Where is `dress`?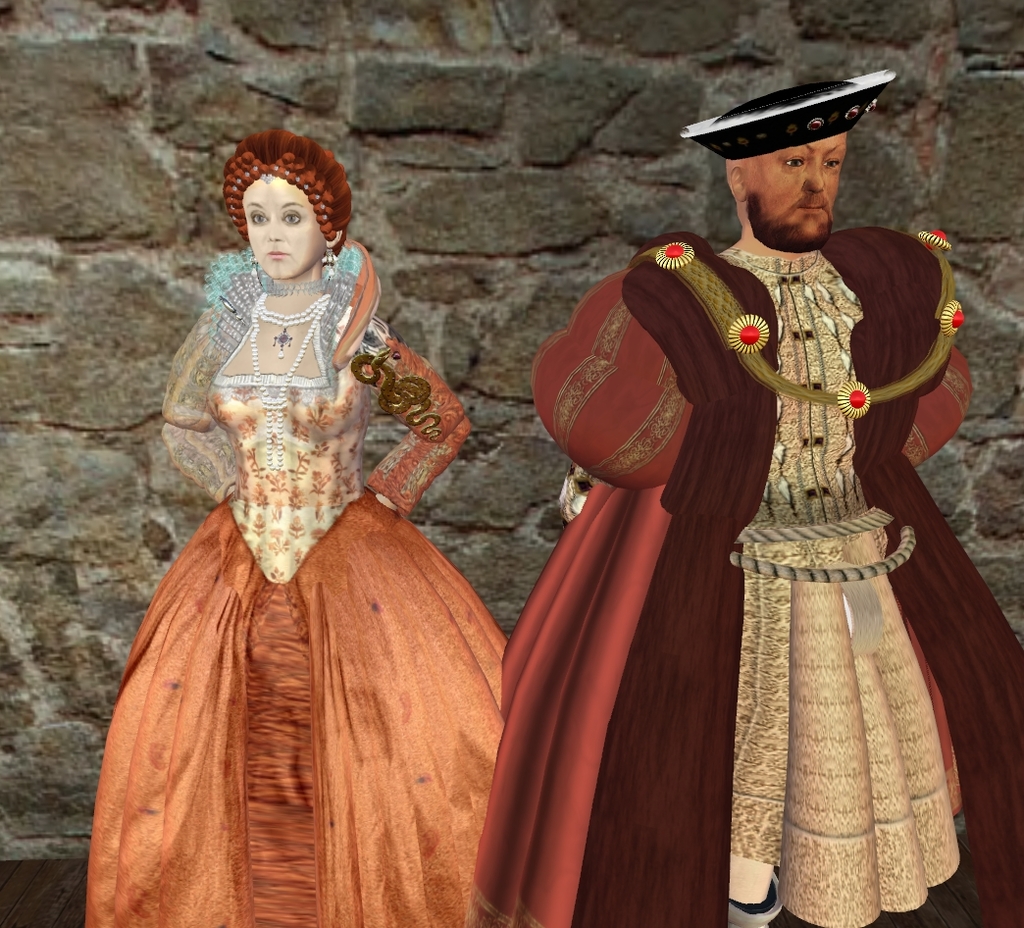
[456,228,1023,927].
